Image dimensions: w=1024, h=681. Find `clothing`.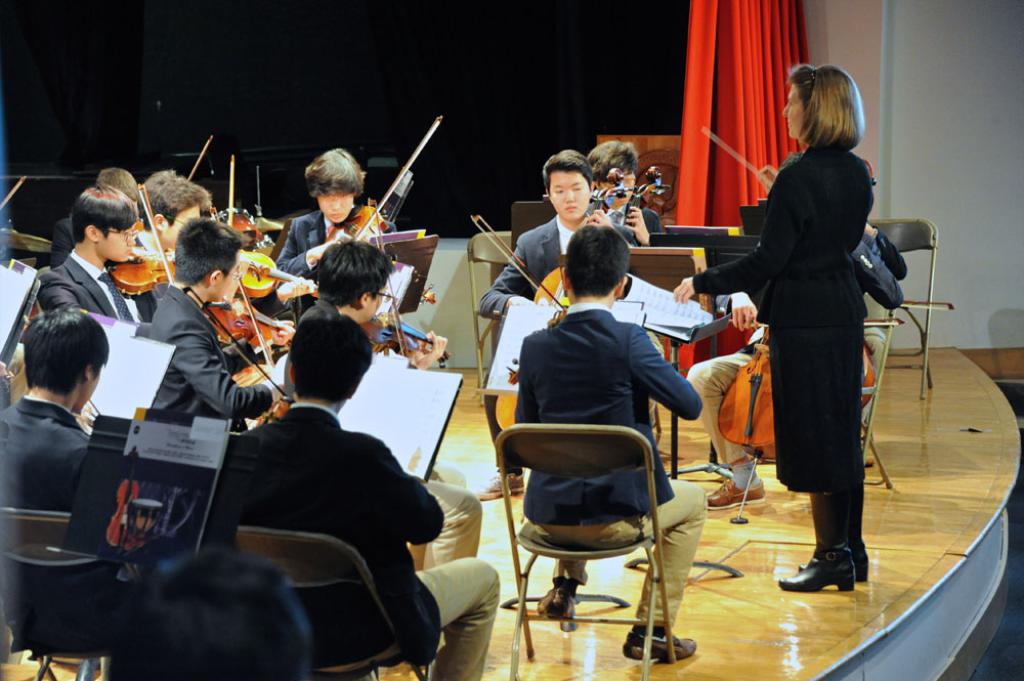
474 217 636 311.
